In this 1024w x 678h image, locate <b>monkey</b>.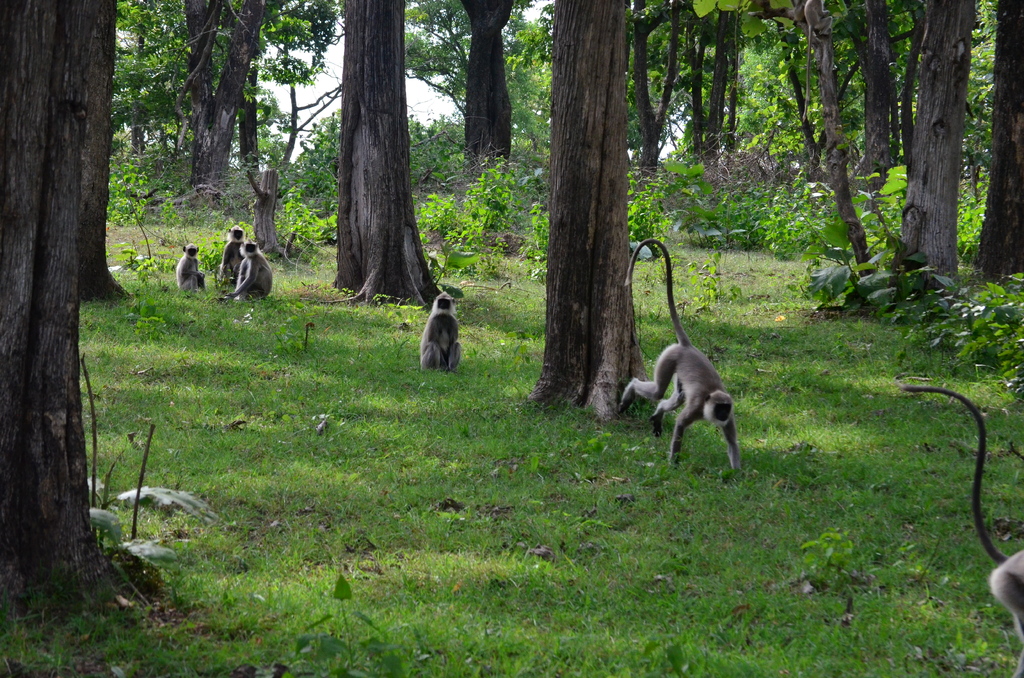
Bounding box: [904, 387, 1023, 675].
